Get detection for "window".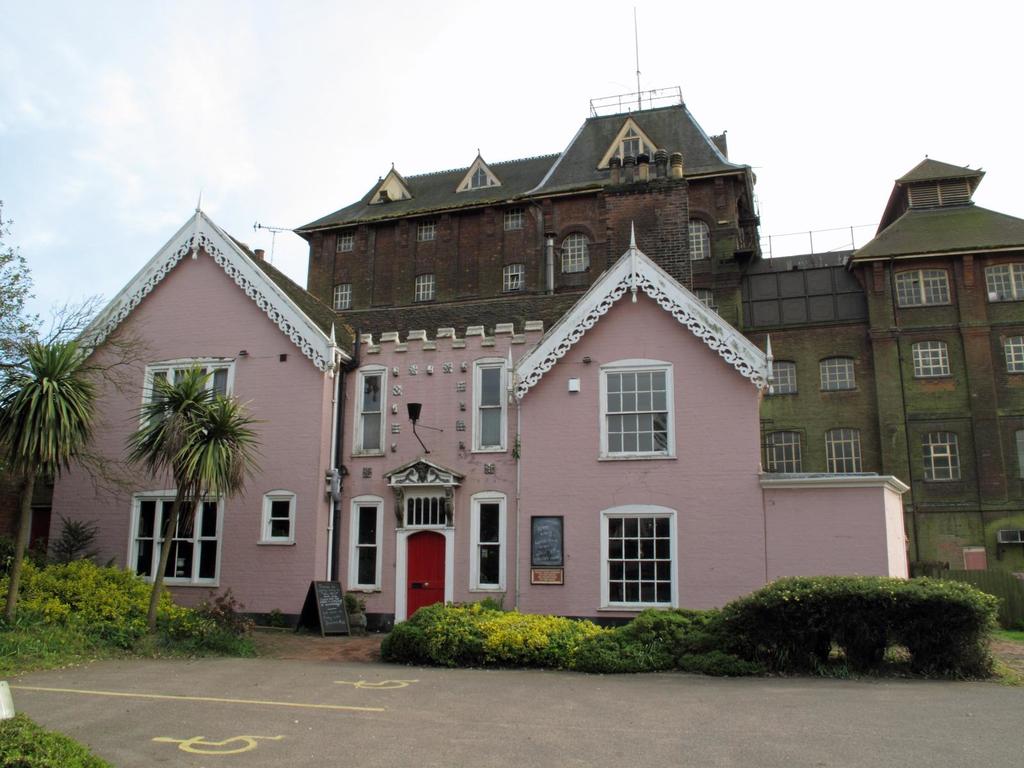
Detection: x1=339 y1=233 x2=353 y2=250.
